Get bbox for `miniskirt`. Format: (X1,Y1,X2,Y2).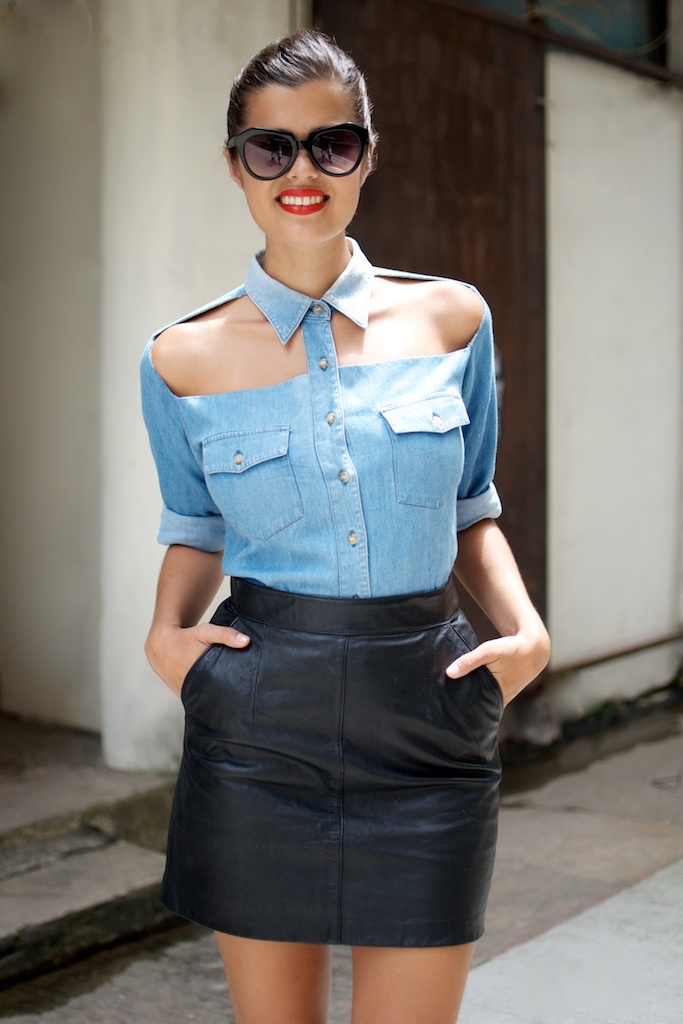
(159,577,503,949).
